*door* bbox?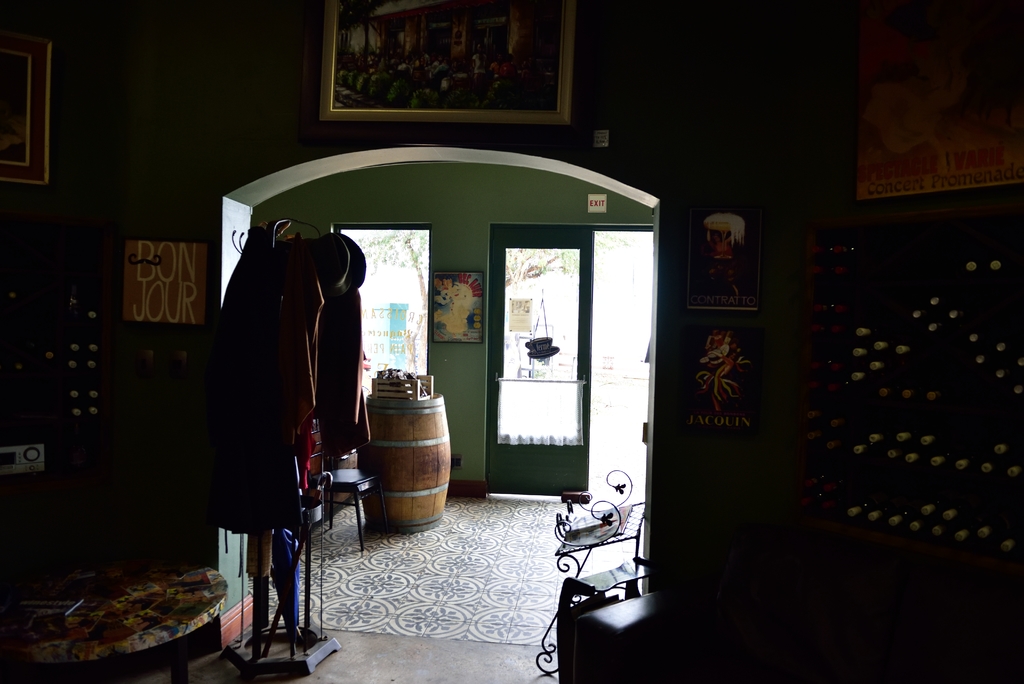
left=453, top=196, right=643, bottom=520
